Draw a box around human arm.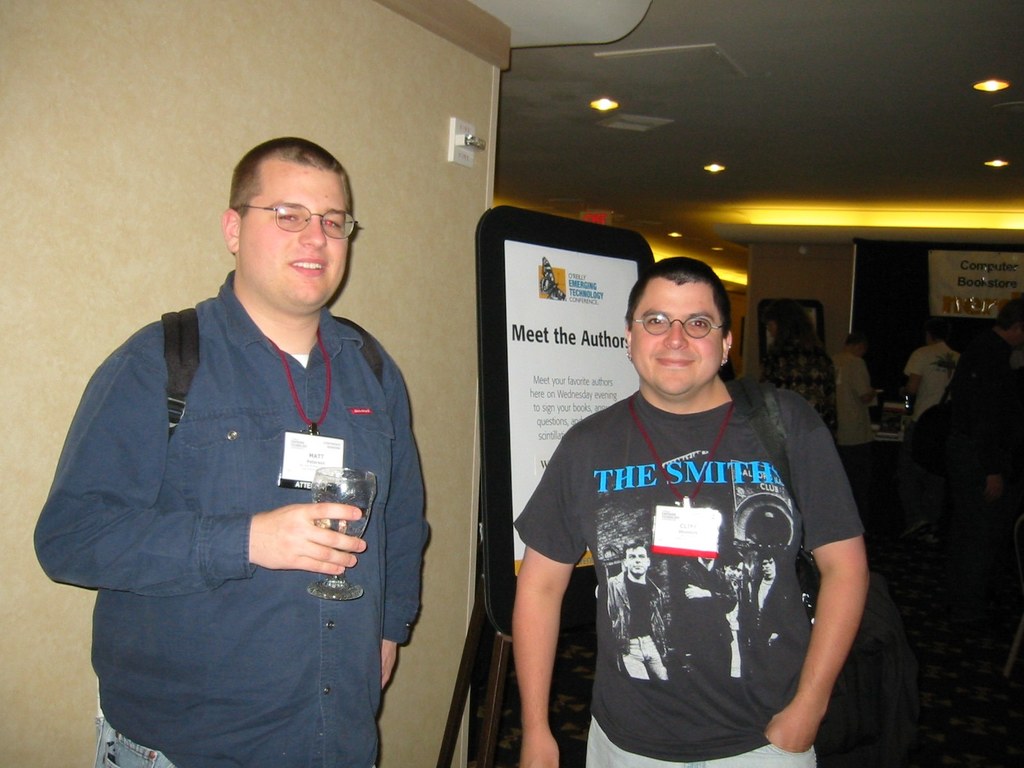
500, 474, 588, 749.
